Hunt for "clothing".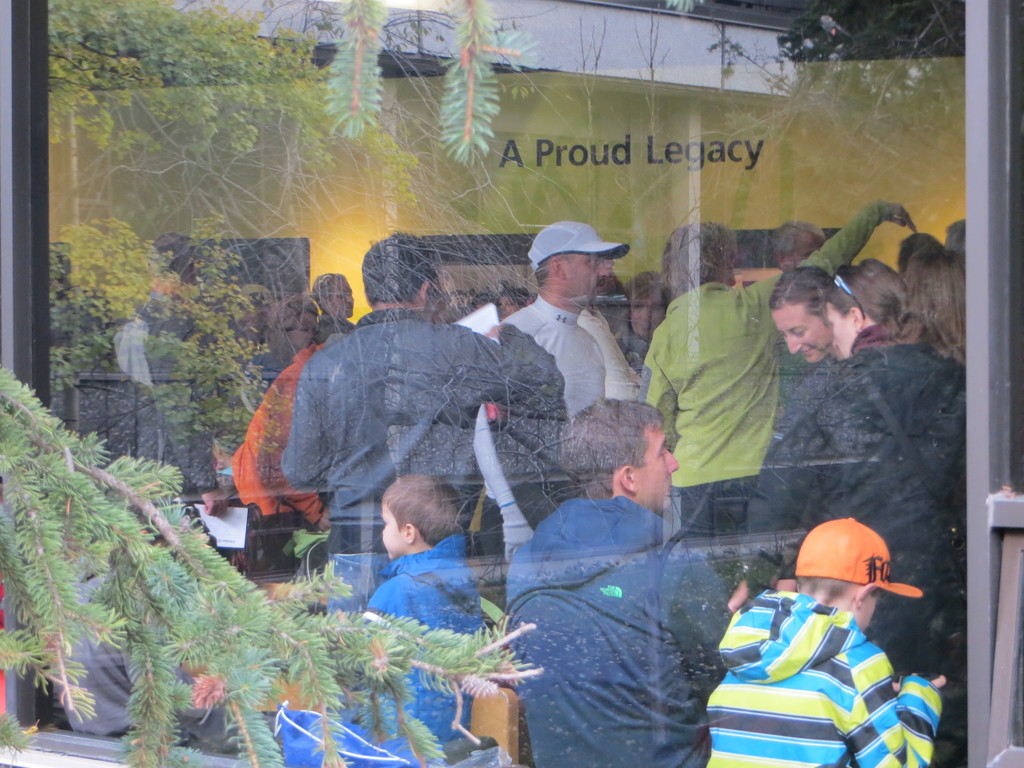
Hunted down at 257/344/293/374.
